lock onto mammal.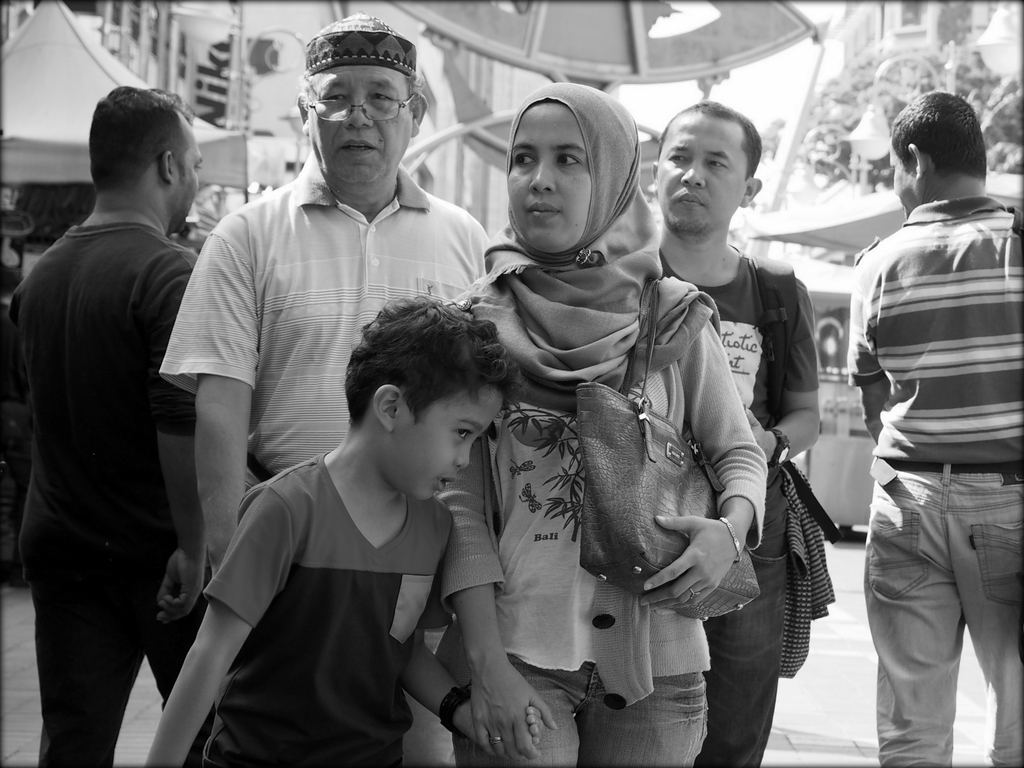
Locked: {"left": 145, "top": 286, "right": 545, "bottom": 767}.
